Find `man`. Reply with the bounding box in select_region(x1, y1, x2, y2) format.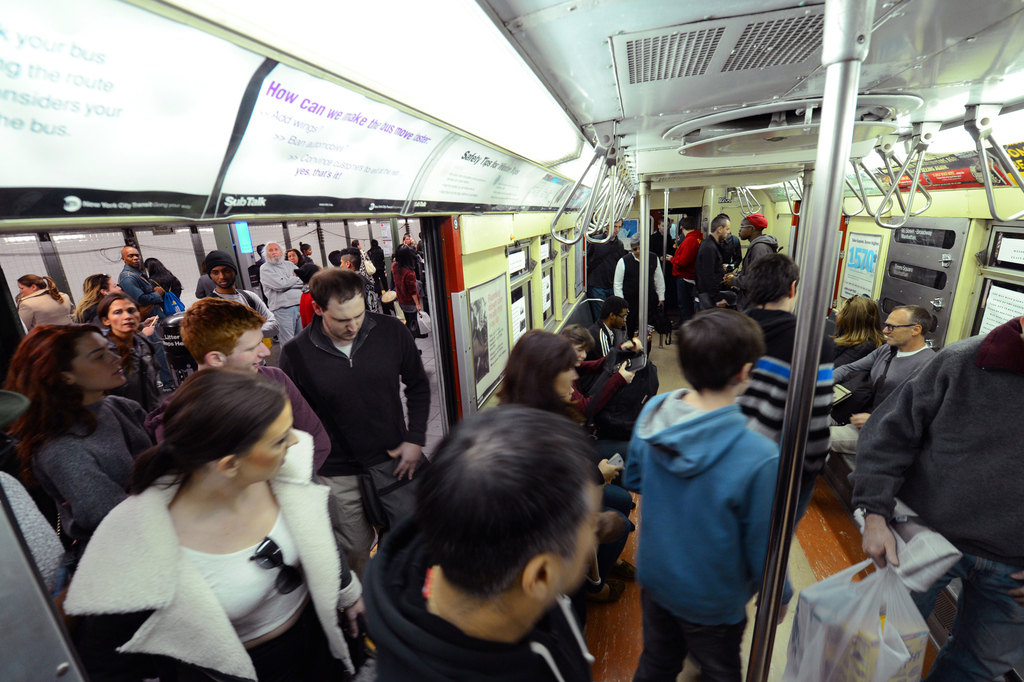
select_region(690, 214, 733, 301).
